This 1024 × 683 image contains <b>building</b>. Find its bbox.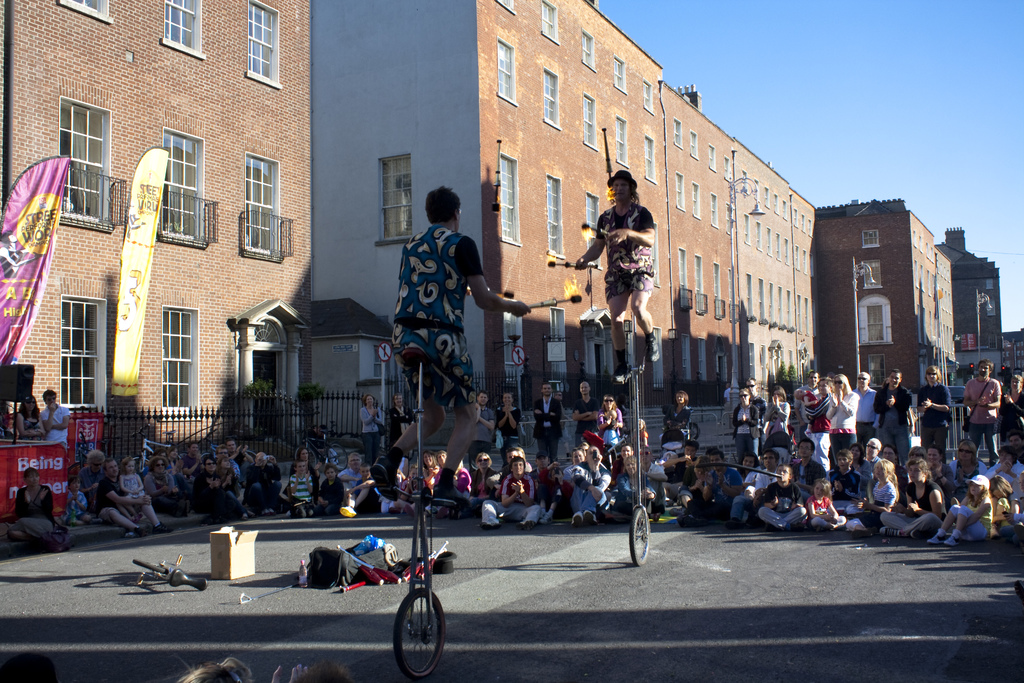
<box>933,223,1004,350</box>.
